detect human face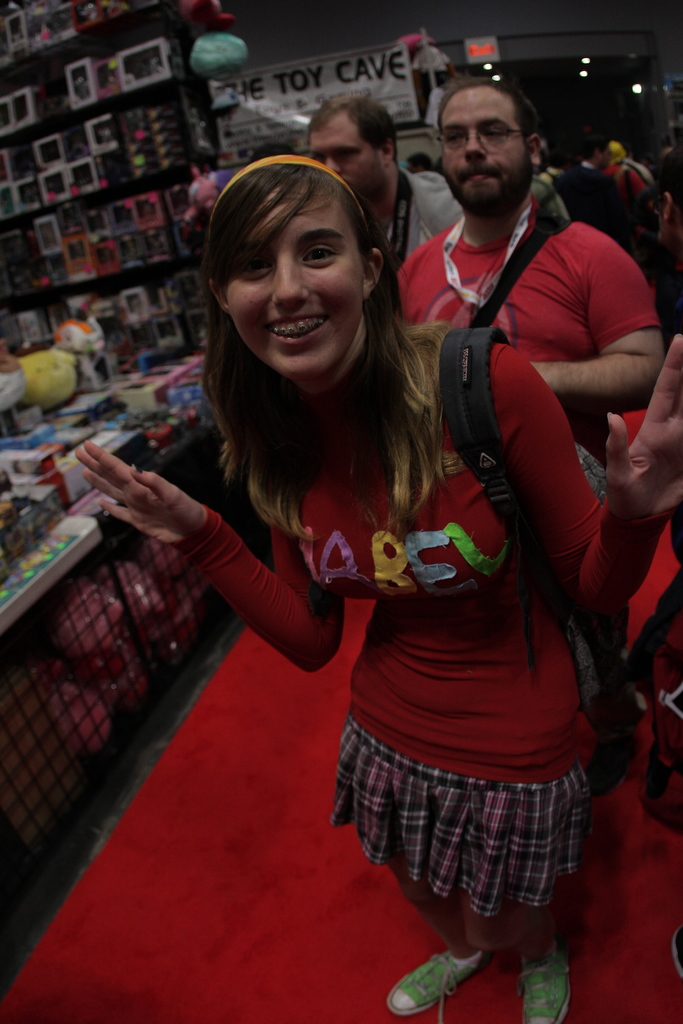
left=225, top=192, right=370, bottom=369
